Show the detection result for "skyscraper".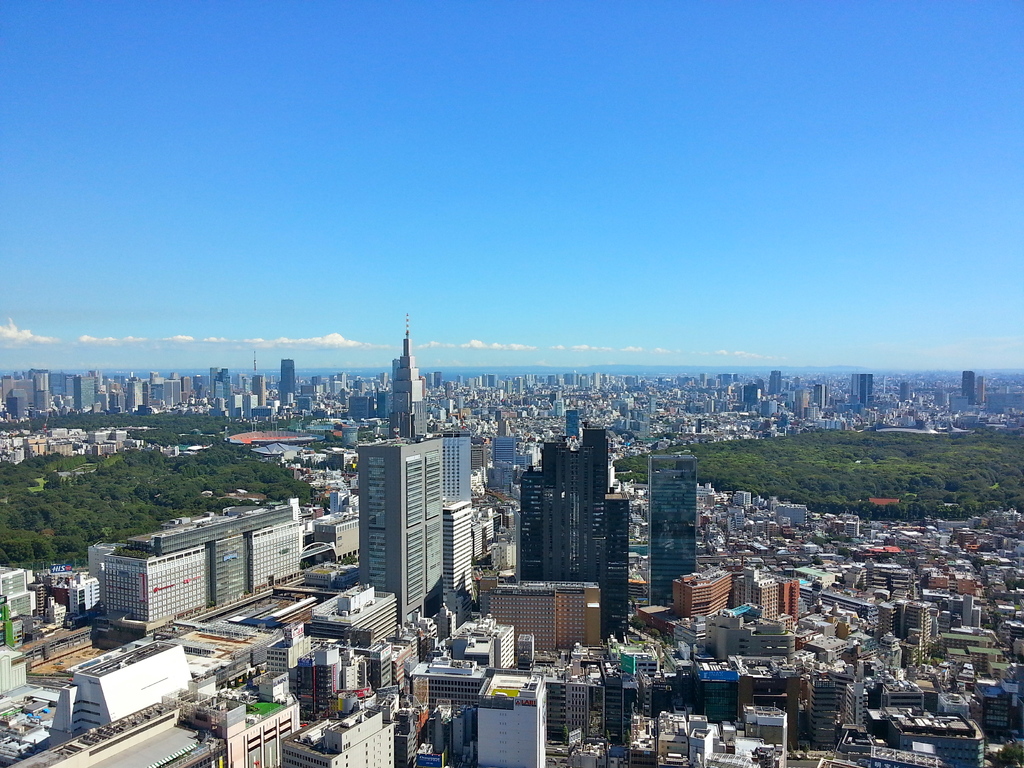
detection(722, 654, 803, 737).
